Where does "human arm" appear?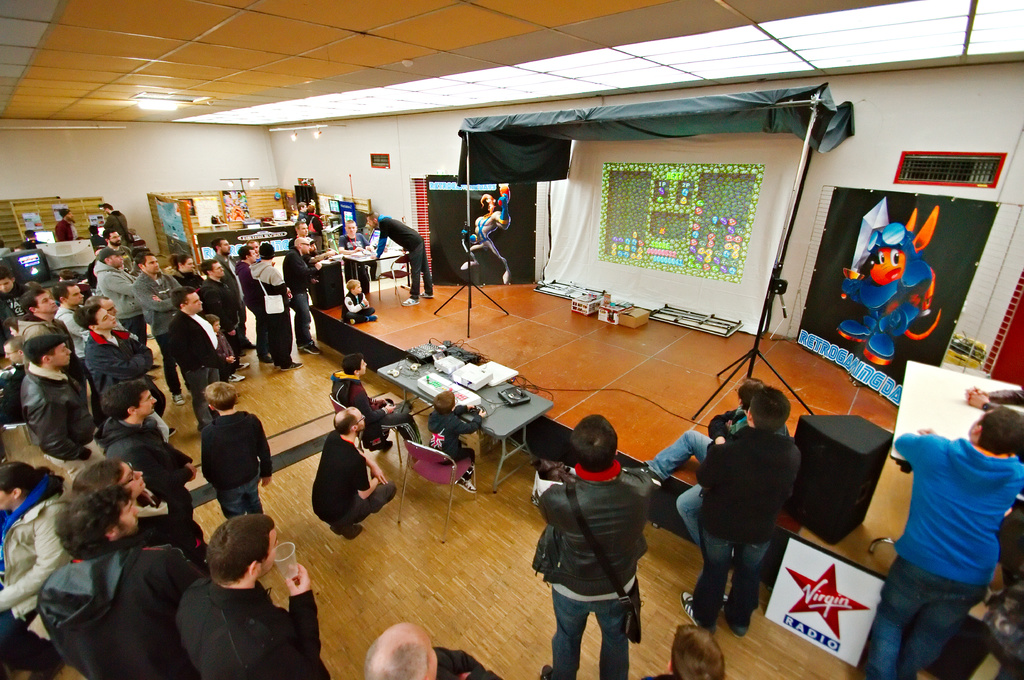
Appears at <region>213, 291, 233, 333</region>.
